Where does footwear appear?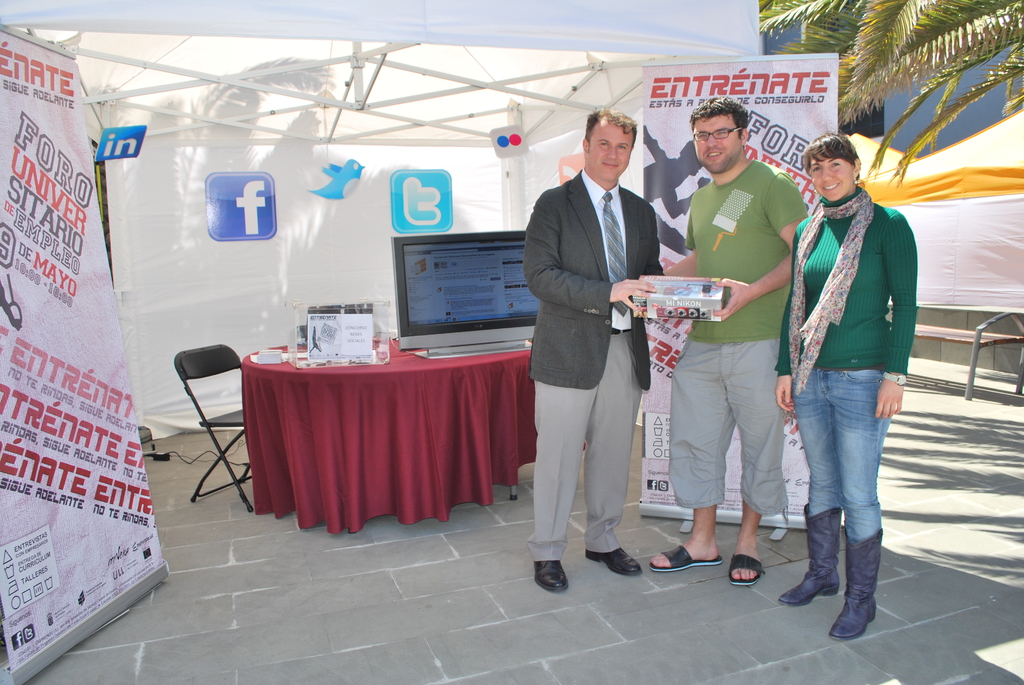
Appears at crop(532, 557, 572, 592).
